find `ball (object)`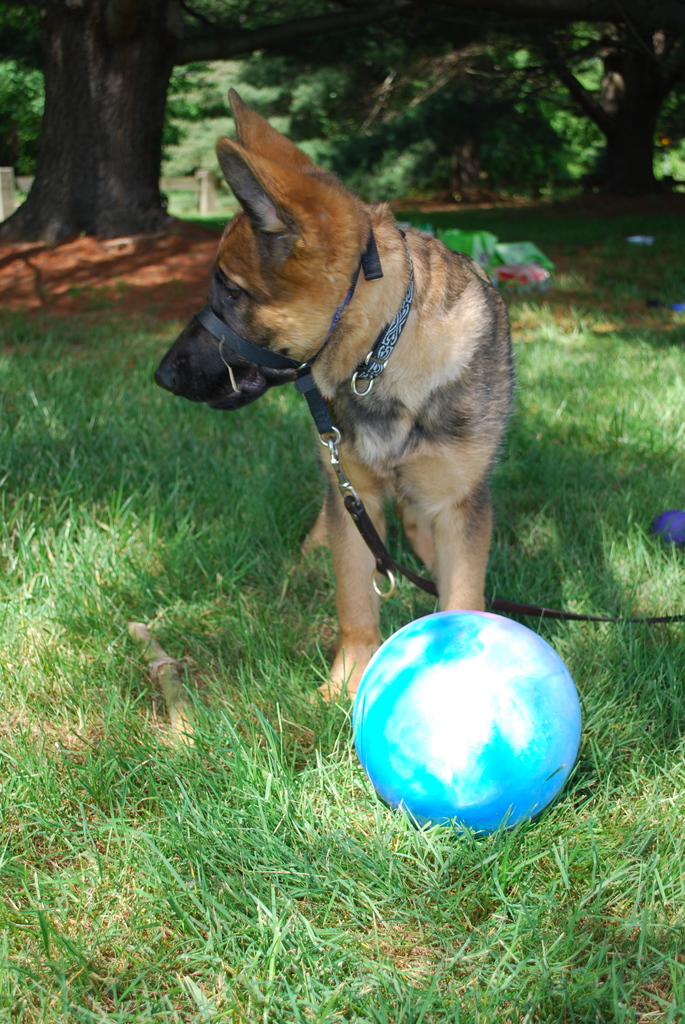
x1=352 y1=609 x2=587 y2=836
